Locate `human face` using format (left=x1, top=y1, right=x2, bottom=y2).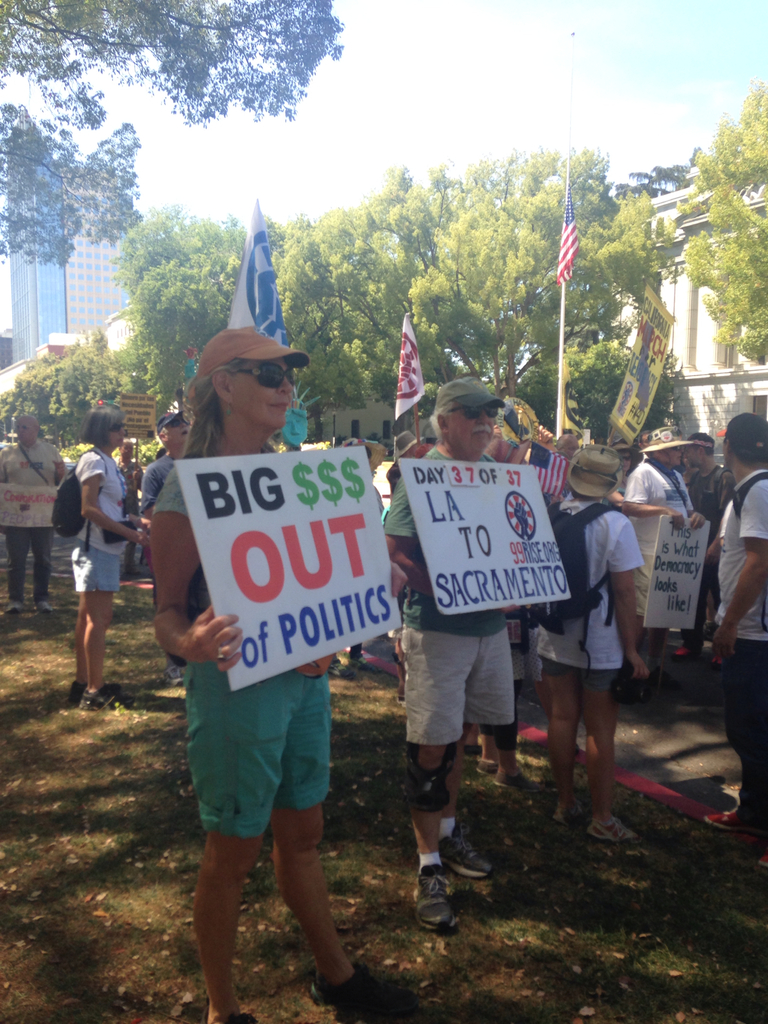
(left=685, top=445, right=697, bottom=470).
